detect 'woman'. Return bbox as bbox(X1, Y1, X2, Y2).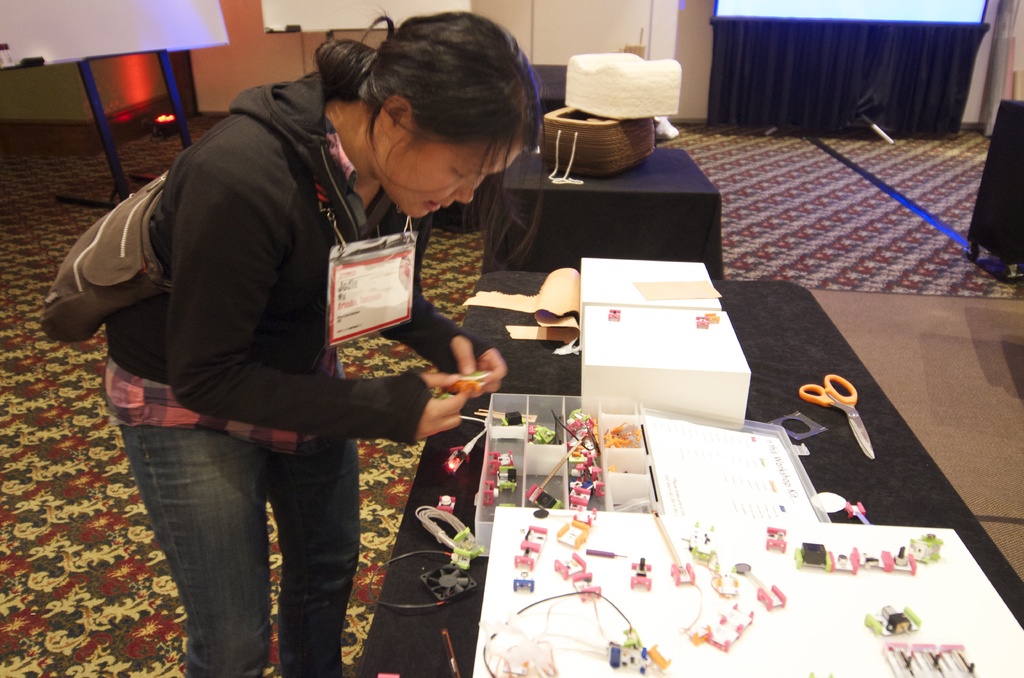
bbox(54, 10, 547, 670).
